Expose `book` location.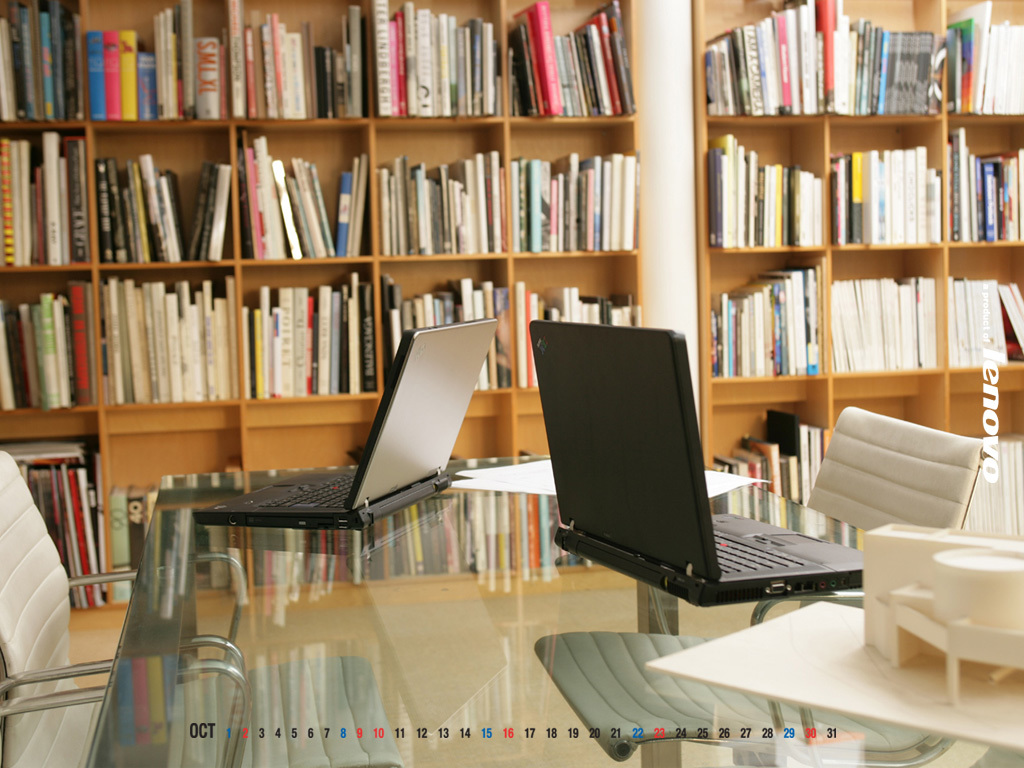
Exposed at <region>127, 484, 148, 608</region>.
